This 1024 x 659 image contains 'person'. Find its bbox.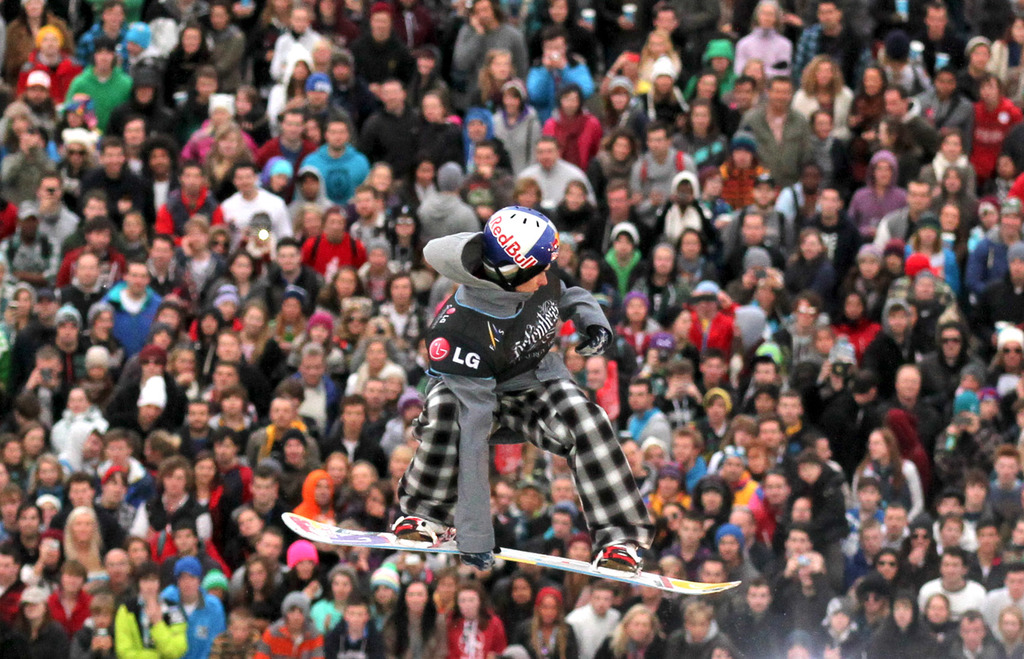
<bbox>676, 36, 737, 104</bbox>.
